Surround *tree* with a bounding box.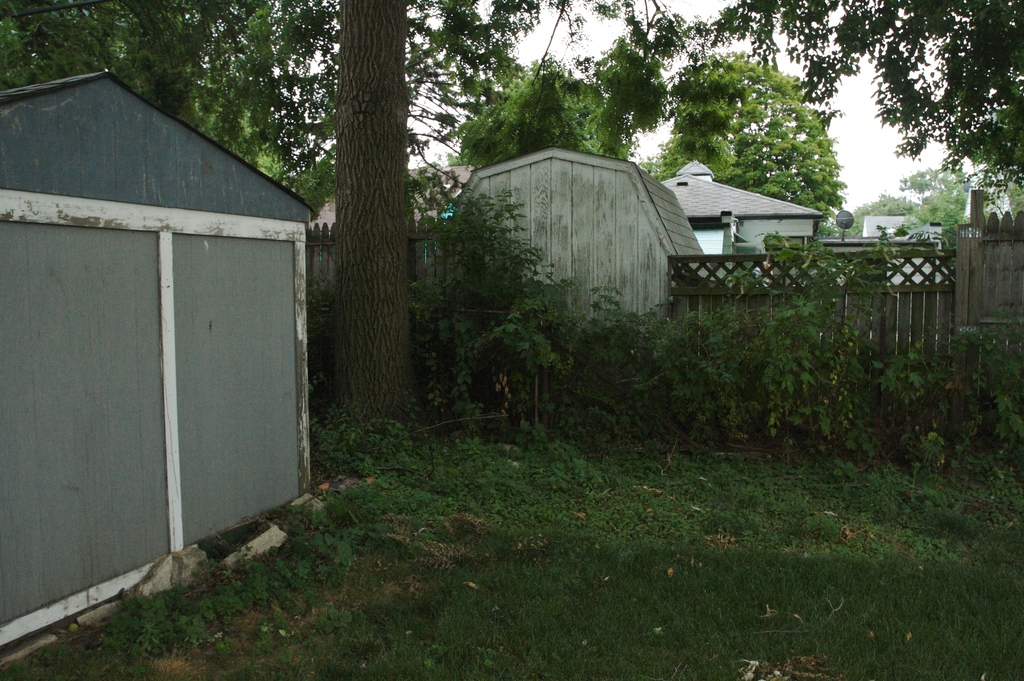
(x1=287, y1=0, x2=428, y2=410).
